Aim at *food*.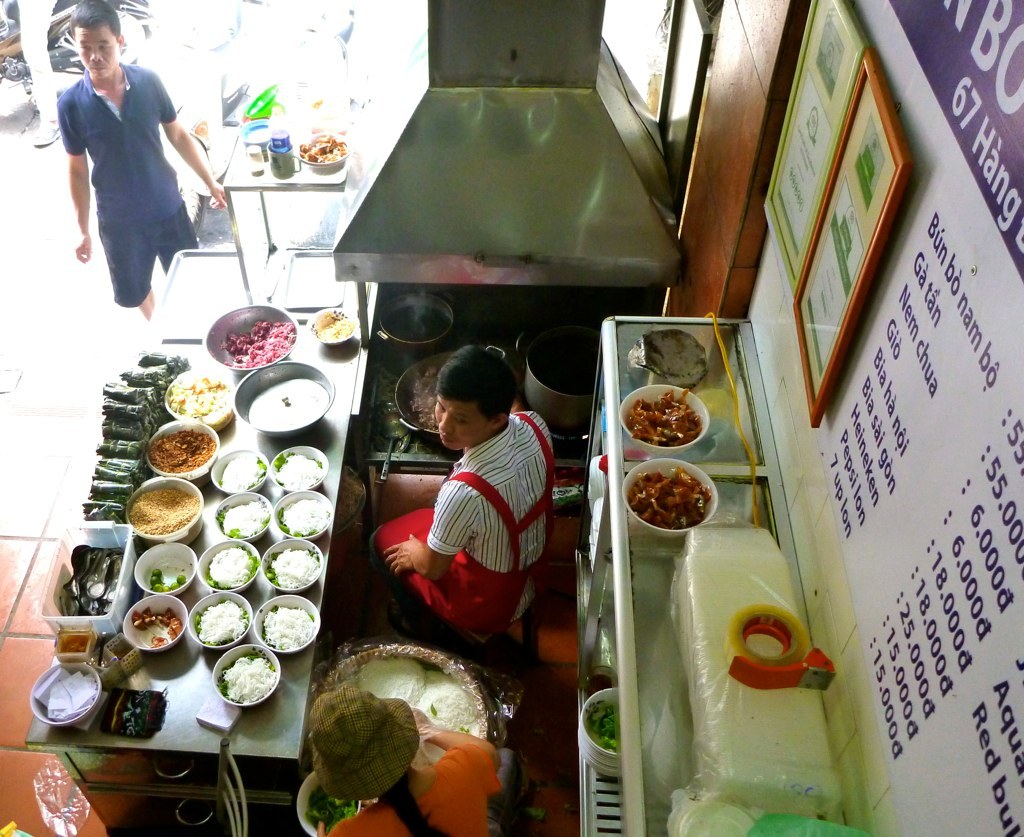
Aimed at <region>302, 780, 352, 830</region>.
